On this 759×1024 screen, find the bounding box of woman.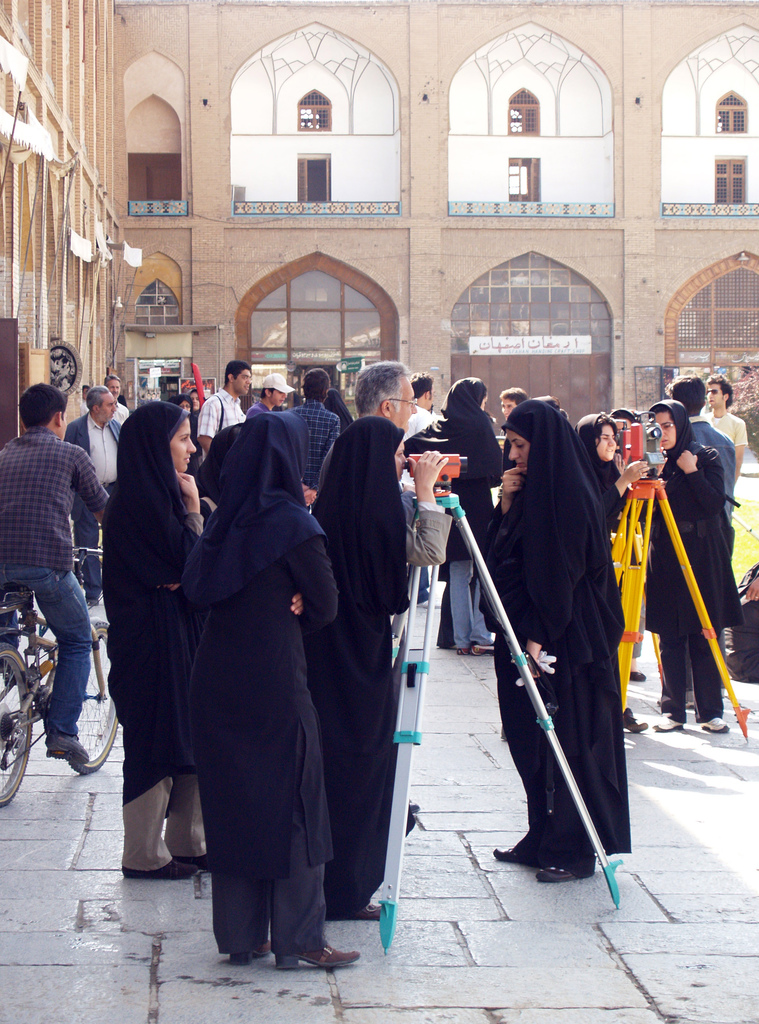
Bounding box: select_region(634, 403, 742, 732).
